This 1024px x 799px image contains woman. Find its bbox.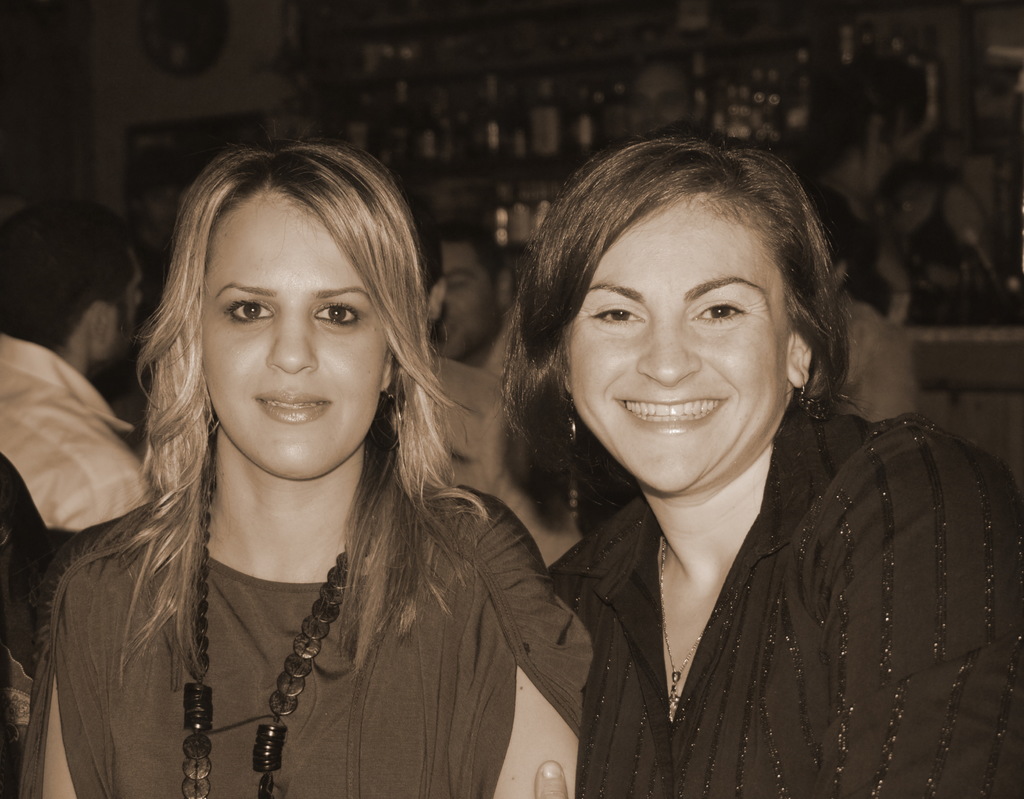
<box>22,136,554,795</box>.
